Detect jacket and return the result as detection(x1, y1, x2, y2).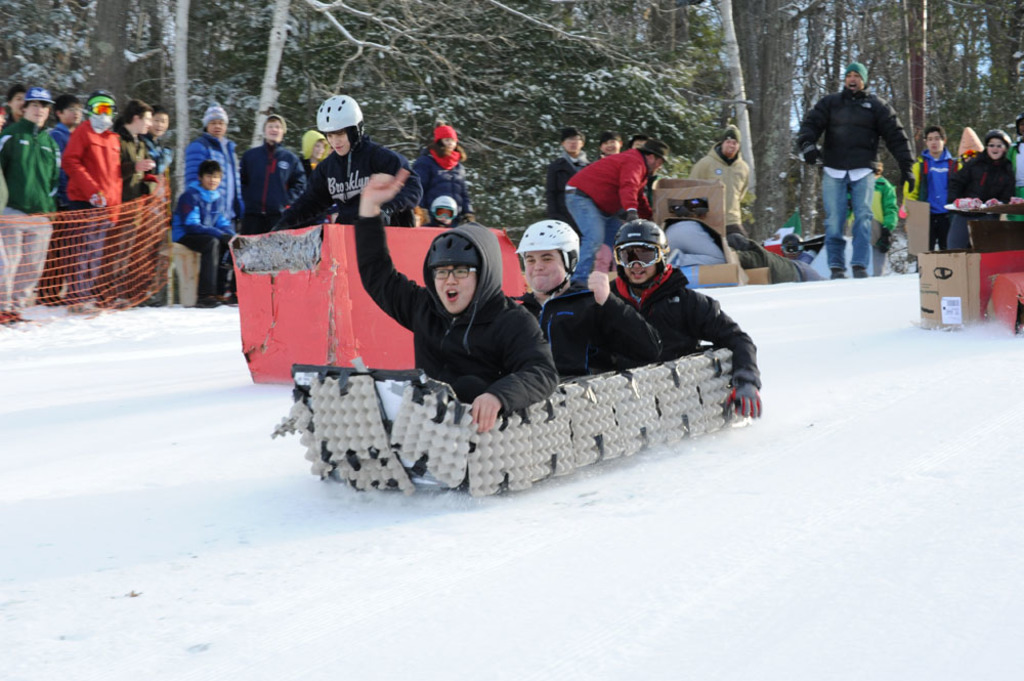
detection(562, 145, 652, 219).
